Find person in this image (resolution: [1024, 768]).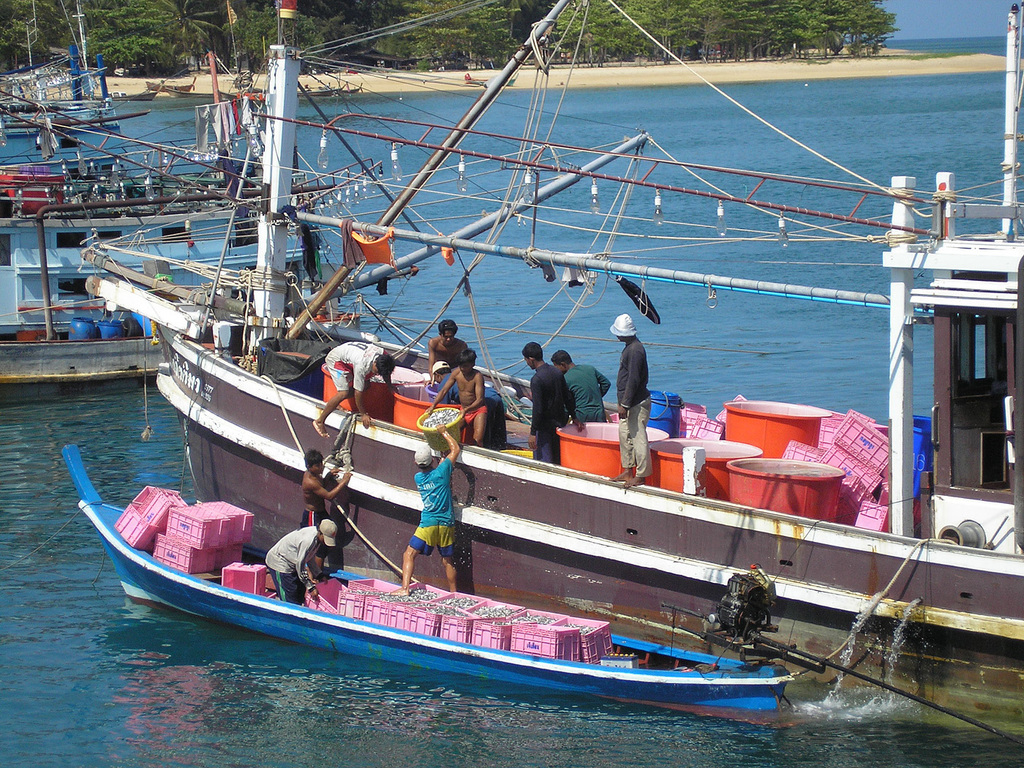
<region>428, 320, 462, 385</region>.
